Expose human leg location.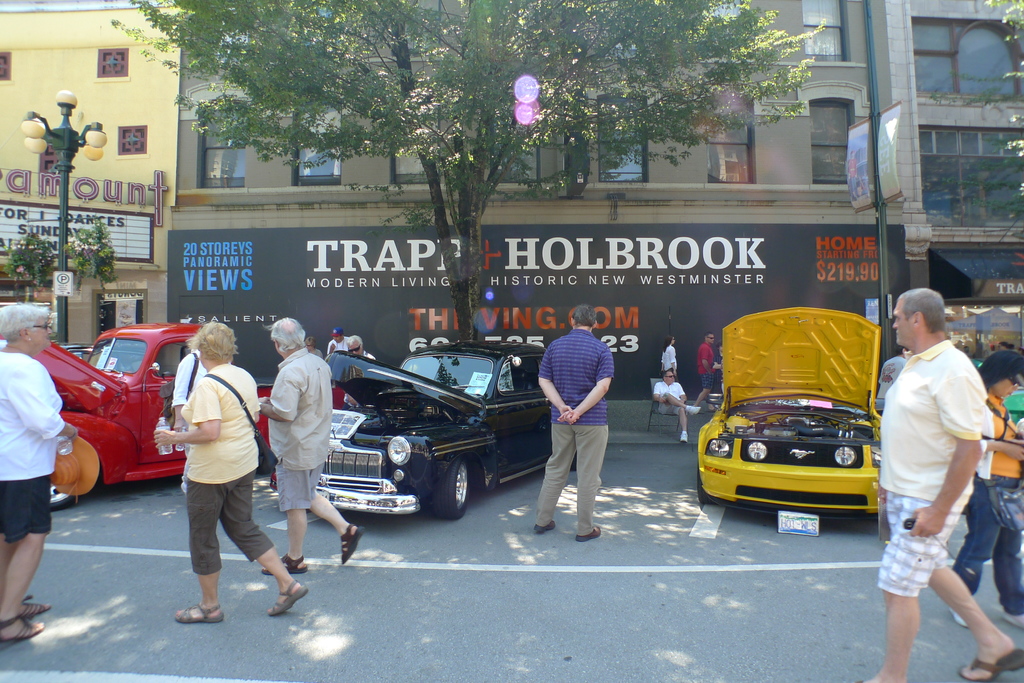
Exposed at <box>260,433,316,572</box>.
